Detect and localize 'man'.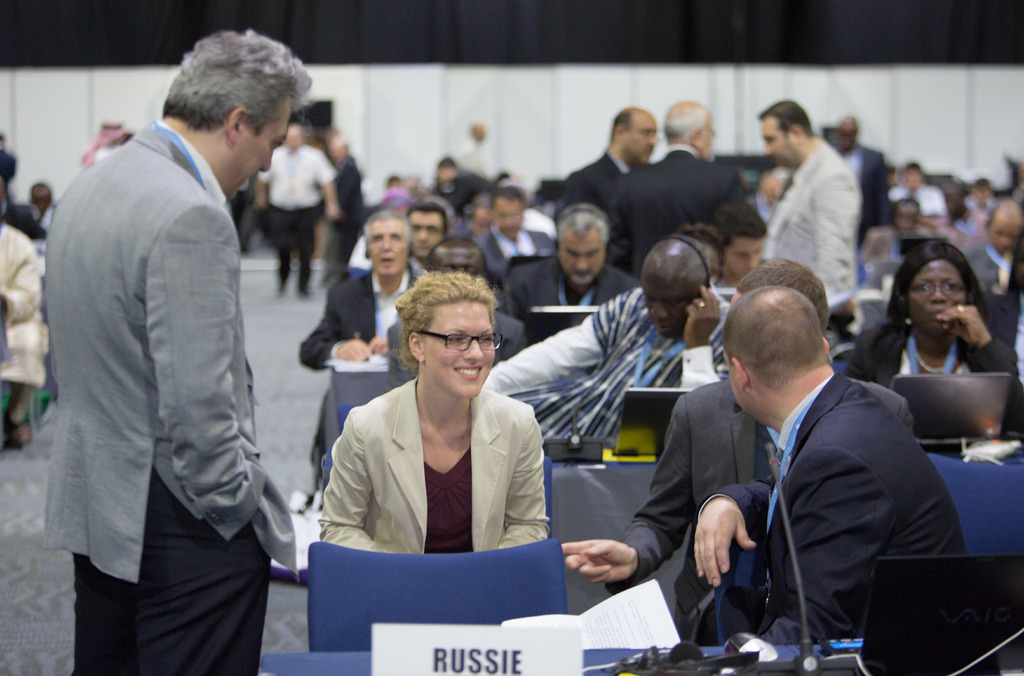
Localized at bbox=(495, 192, 634, 351).
